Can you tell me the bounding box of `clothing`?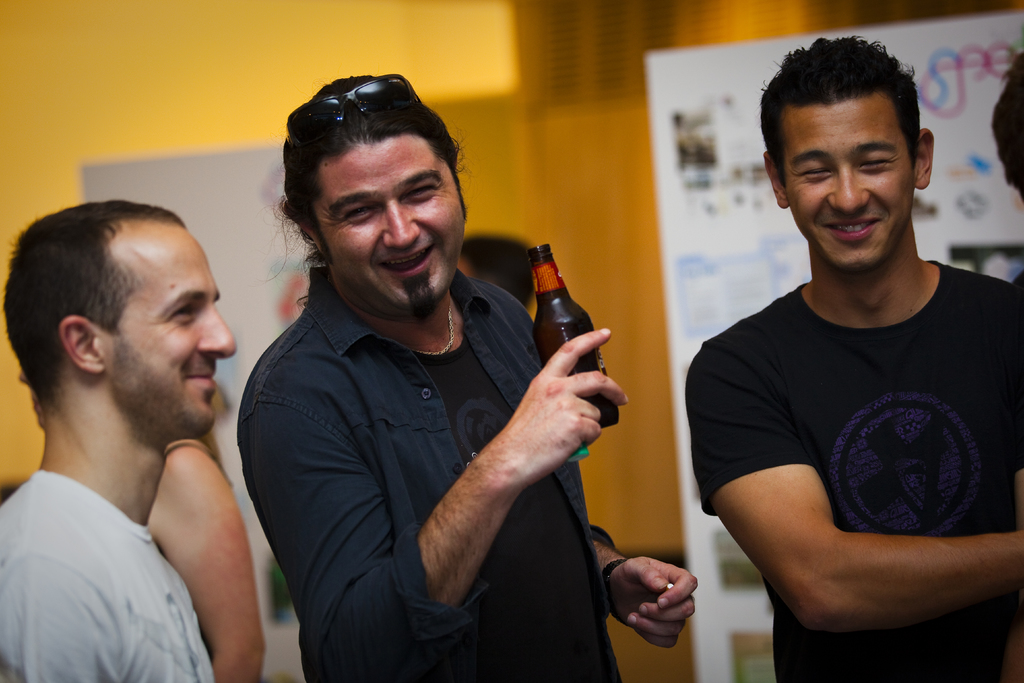
[left=0, top=466, right=204, bottom=682].
